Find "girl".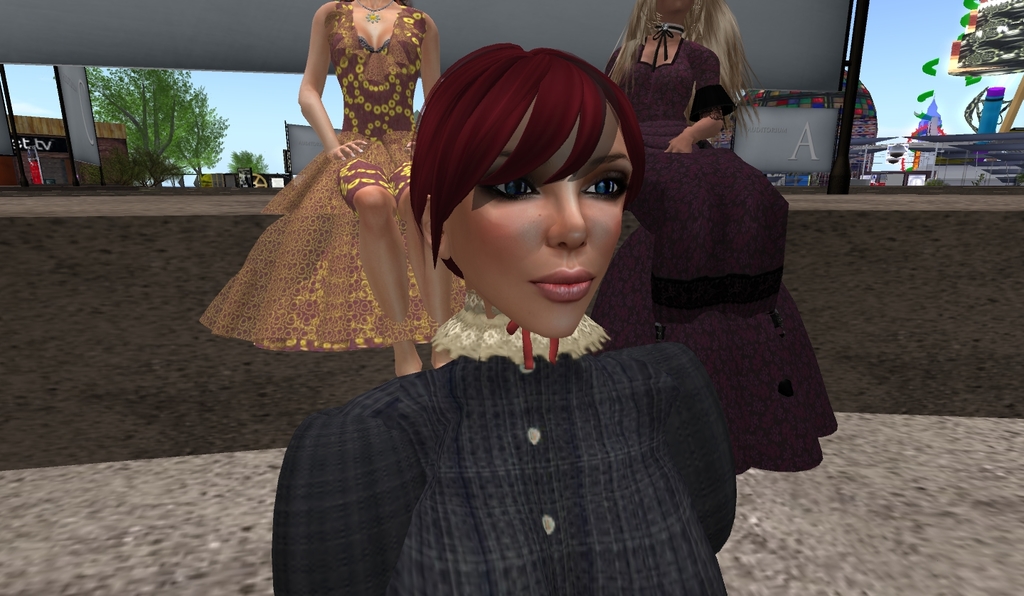
(left=269, top=38, right=739, bottom=595).
